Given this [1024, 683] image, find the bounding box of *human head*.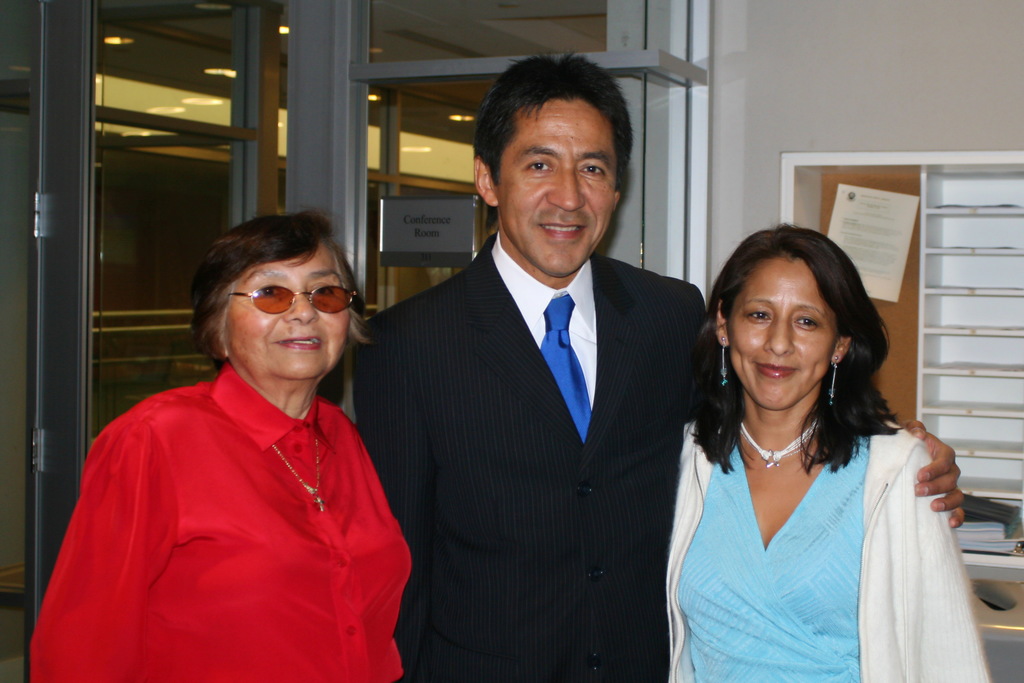
<region>470, 54, 632, 277</region>.
